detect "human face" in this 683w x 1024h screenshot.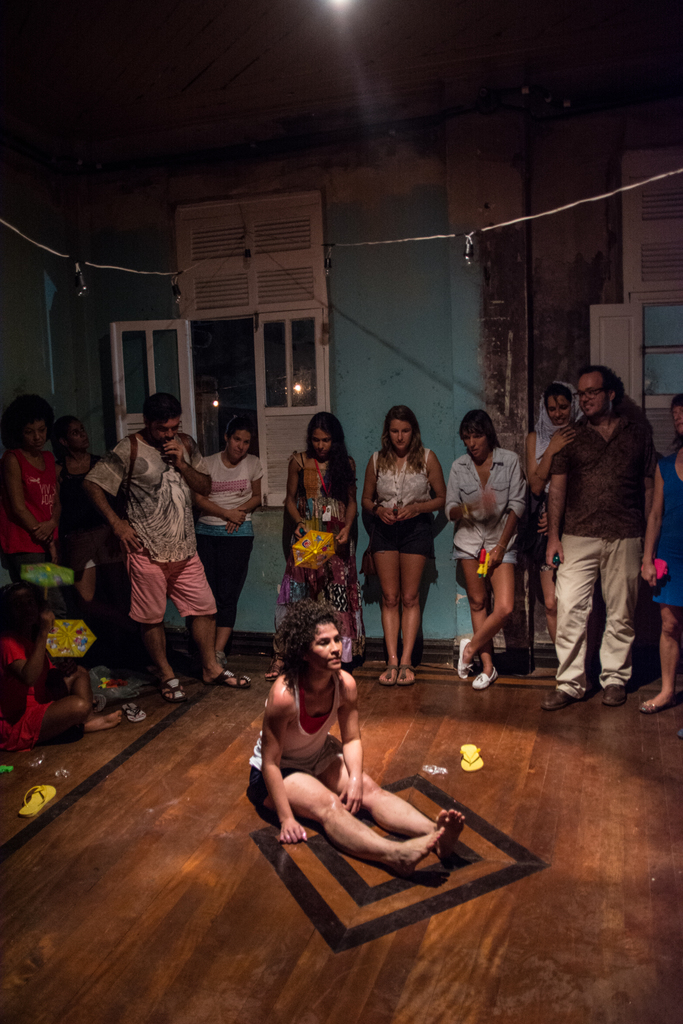
Detection: <region>305, 622, 343, 668</region>.
